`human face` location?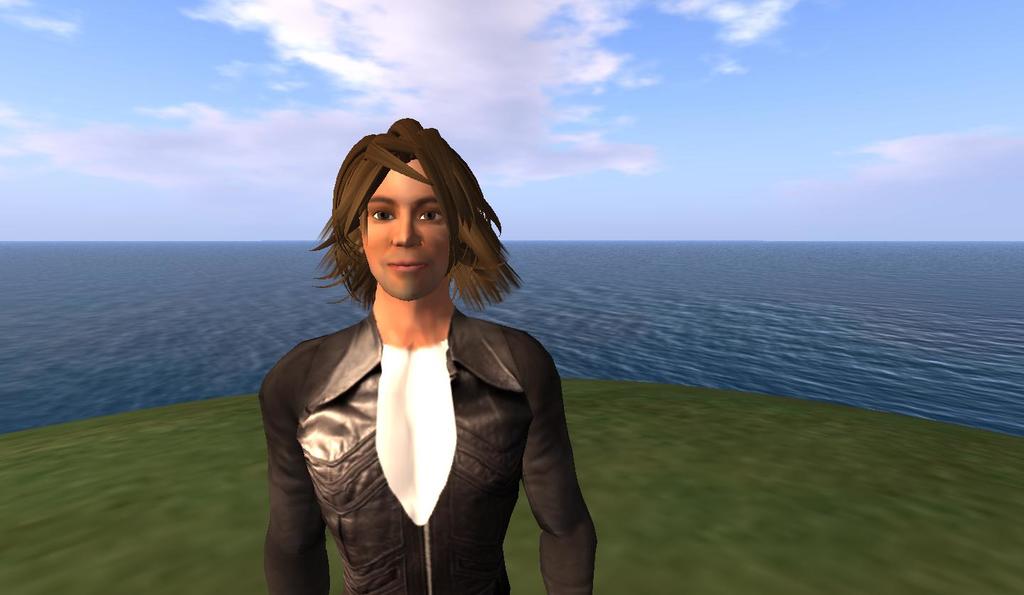
355, 159, 458, 306
